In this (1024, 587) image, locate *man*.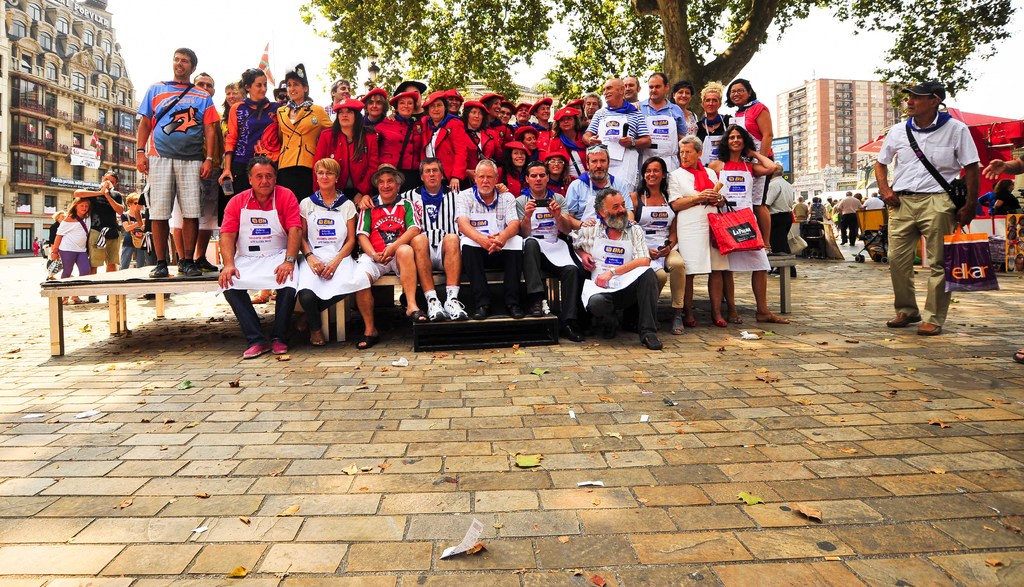
Bounding box: BBox(362, 162, 504, 322).
